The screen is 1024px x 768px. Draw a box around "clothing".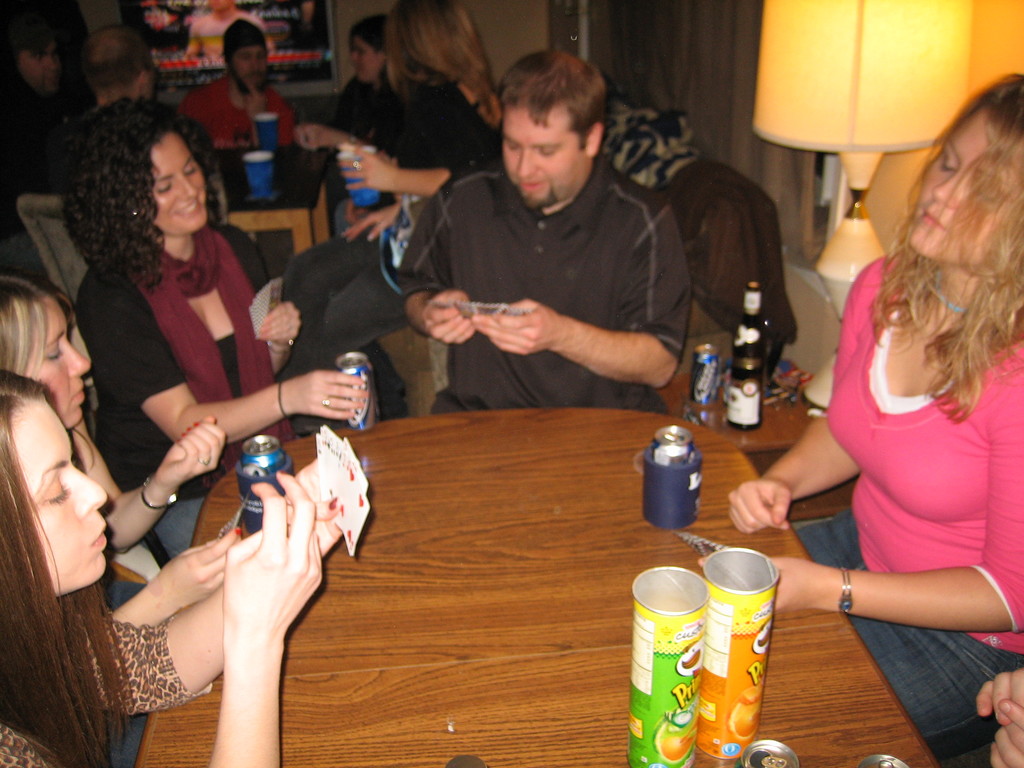
bbox=(0, 88, 106, 227).
